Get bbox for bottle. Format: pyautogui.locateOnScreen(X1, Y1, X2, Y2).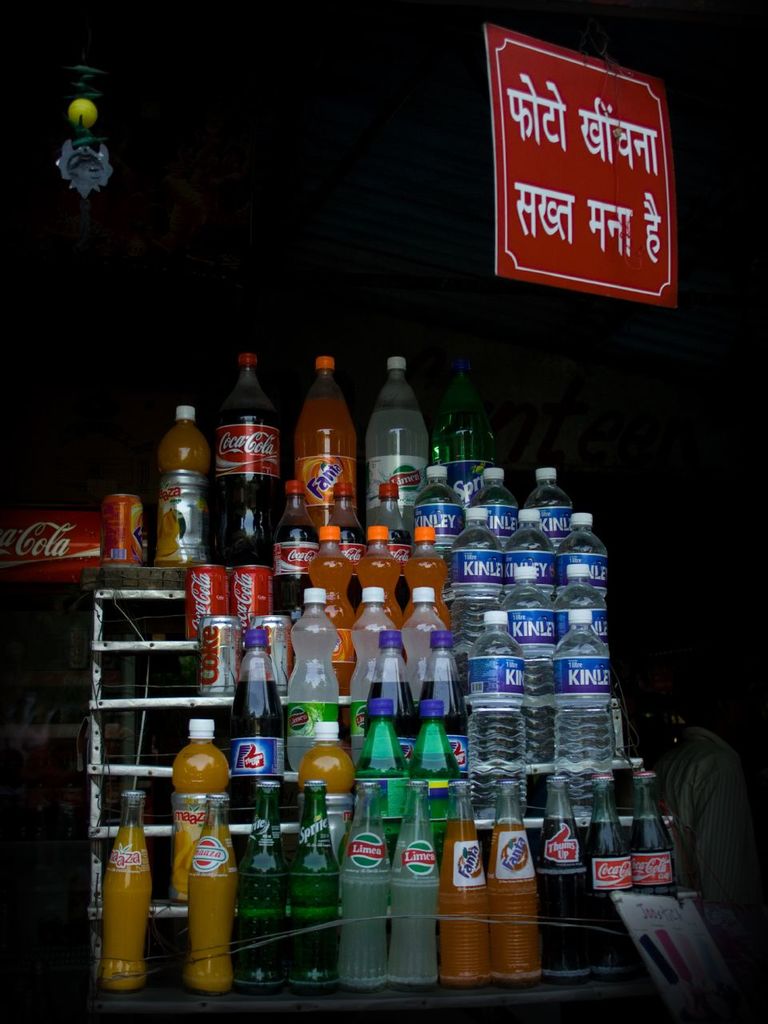
pyautogui.locateOnScreen(359, 359, 427, 538).
